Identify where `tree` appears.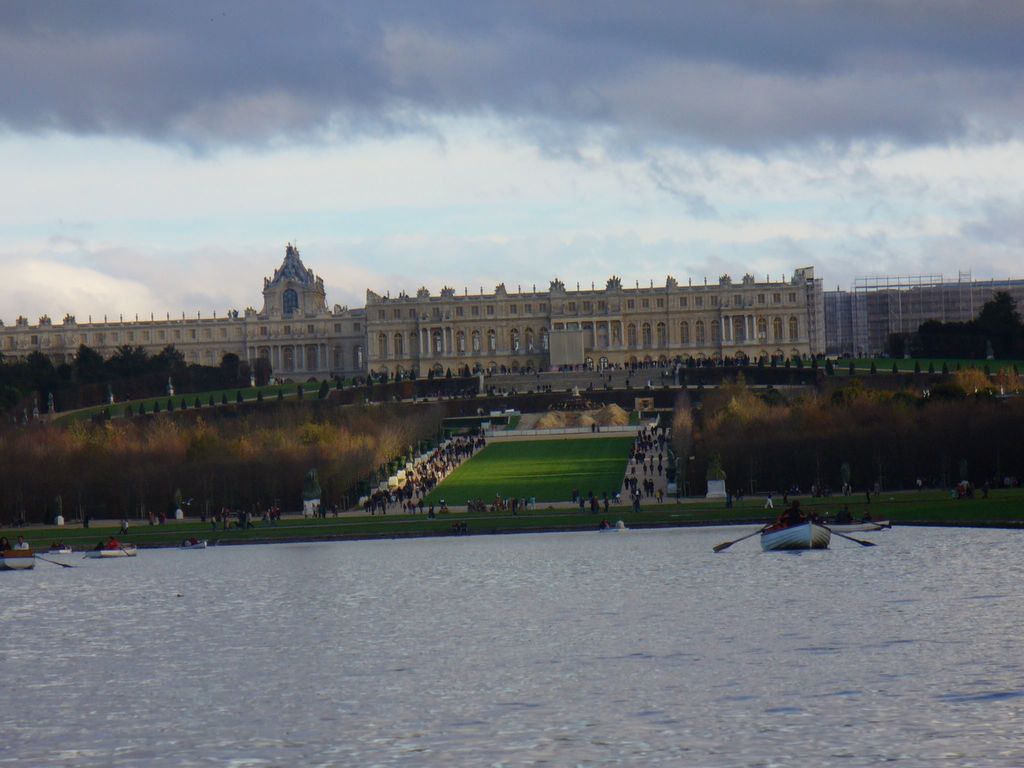
Appears at <box>737,353,743,376</box>.
